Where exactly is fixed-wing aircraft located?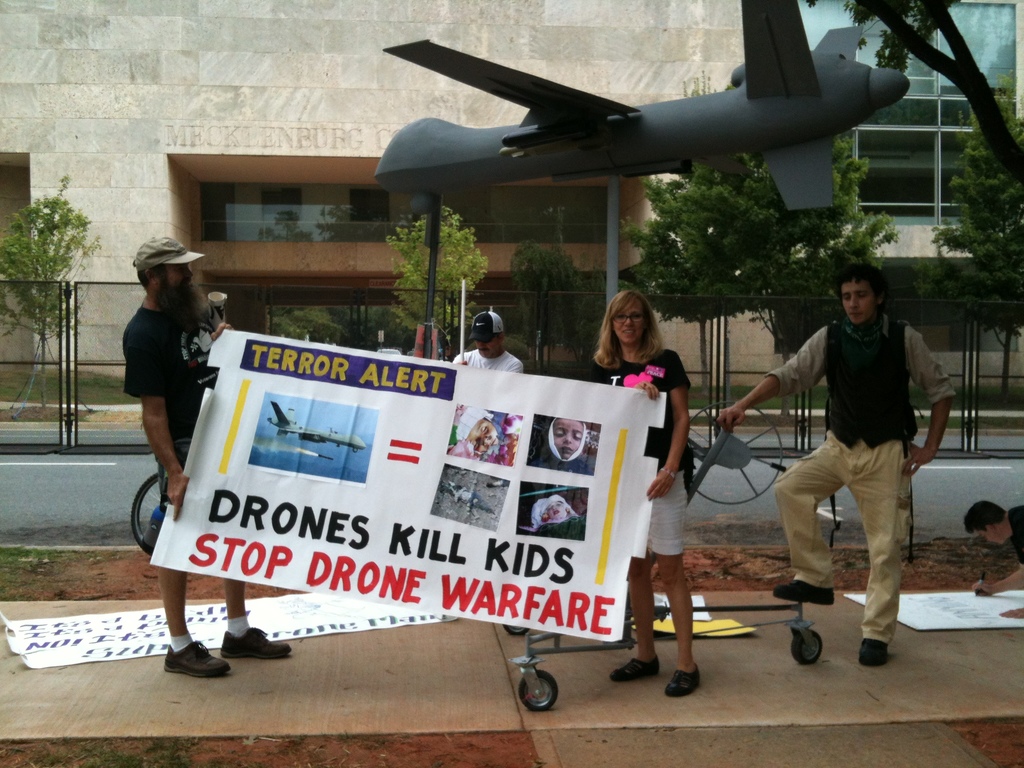
Its bounding box is l=375, t=0, r=911, b=209.
